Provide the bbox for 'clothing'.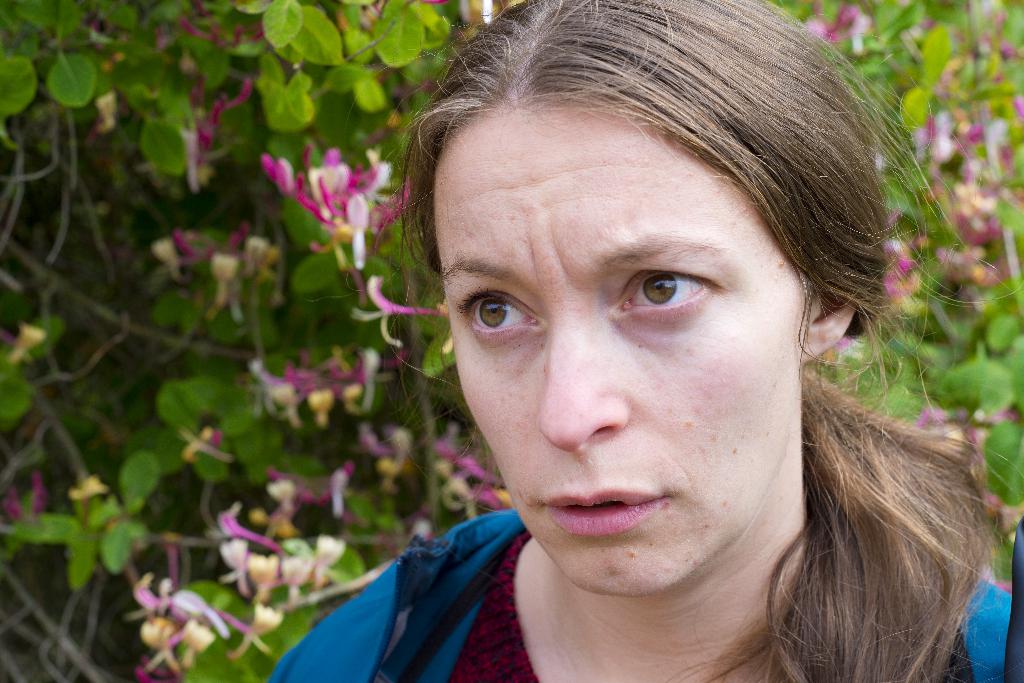
268 502 1011 682.
